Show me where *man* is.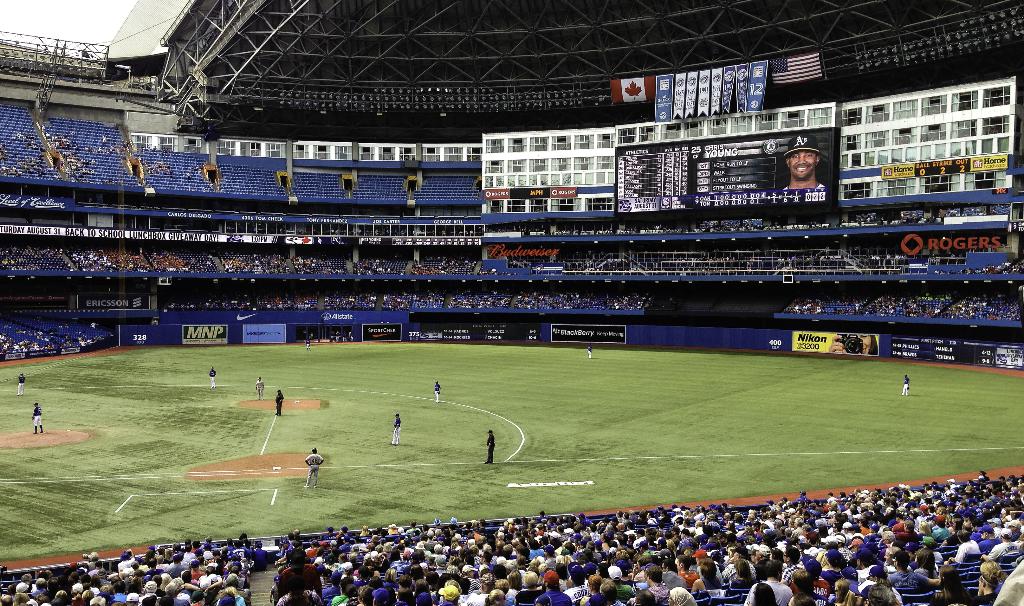
*man* is at x1=305 y1=337 x2=312 y2=352.
